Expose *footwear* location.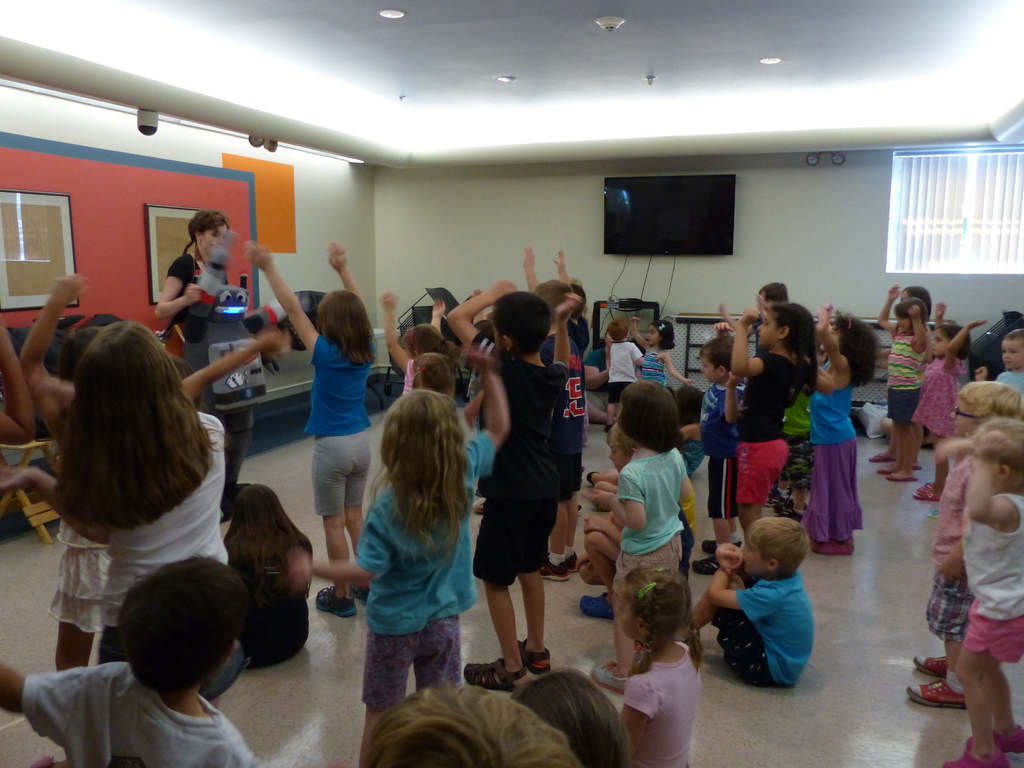
Exposed at x1=470 y1=495 x2=488 y2=516.
